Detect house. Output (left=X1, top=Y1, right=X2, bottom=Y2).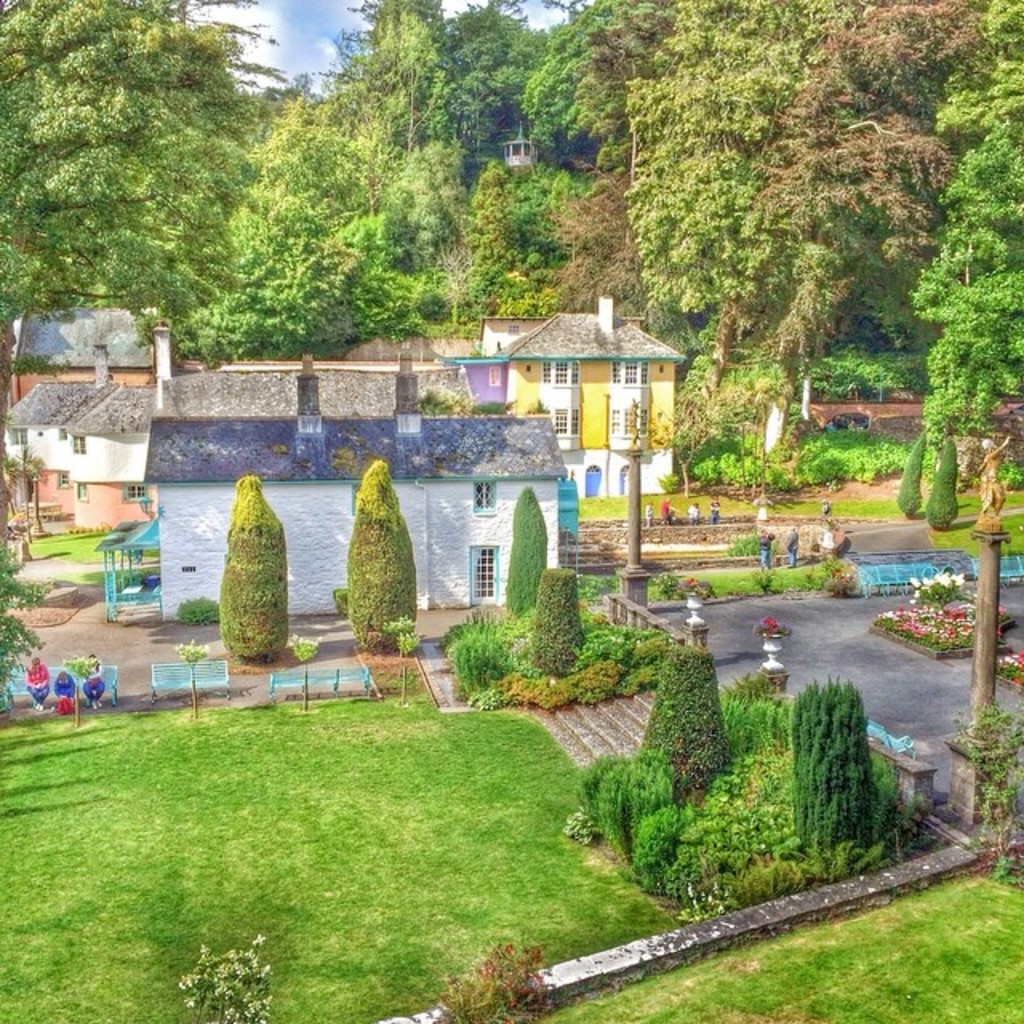
(left=456, top=277, right=709, bottom=470).
